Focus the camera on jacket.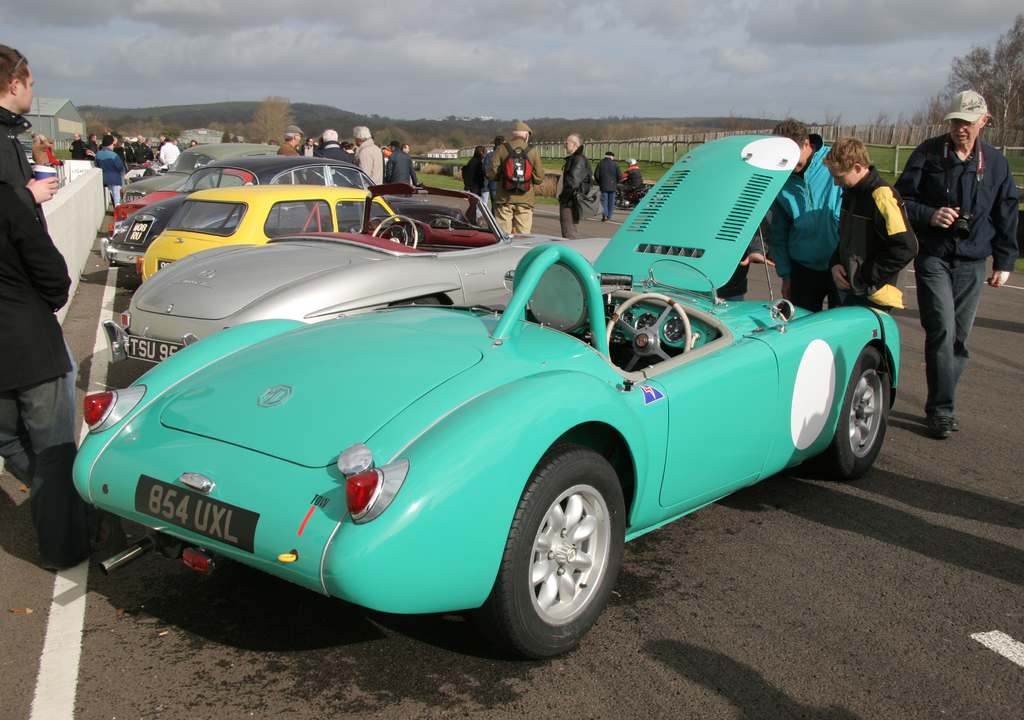
Focus region: bbox(356, 139, 388, 186).
